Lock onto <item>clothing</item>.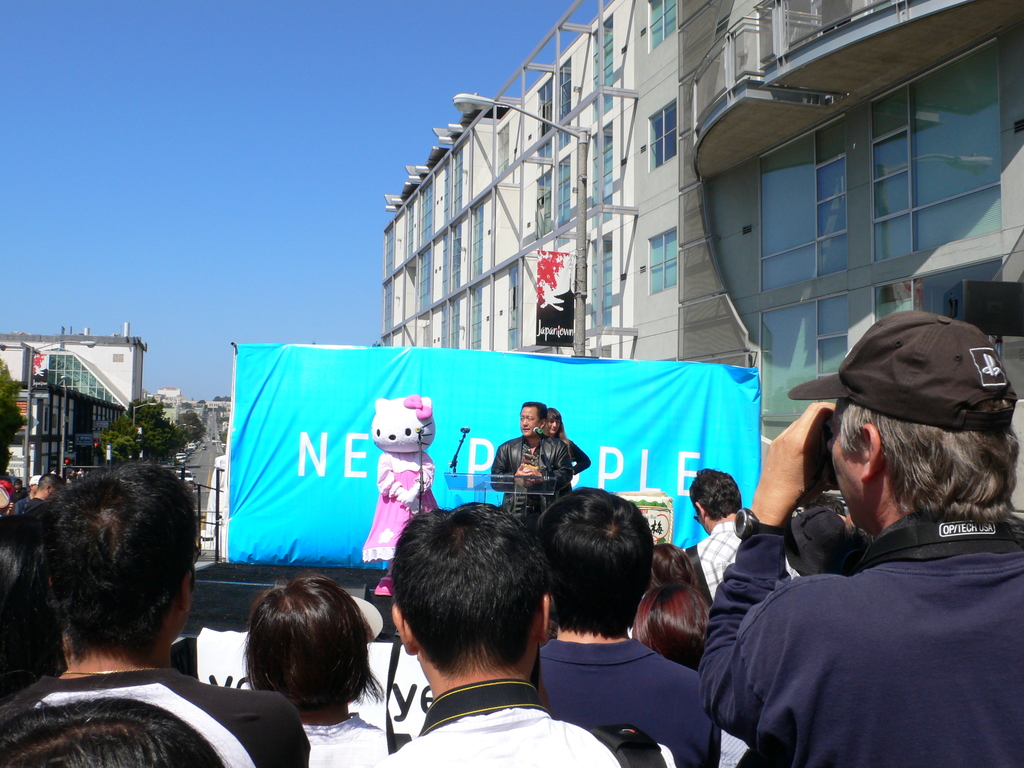
Locked: rect(691, 351, 1023, 767).
